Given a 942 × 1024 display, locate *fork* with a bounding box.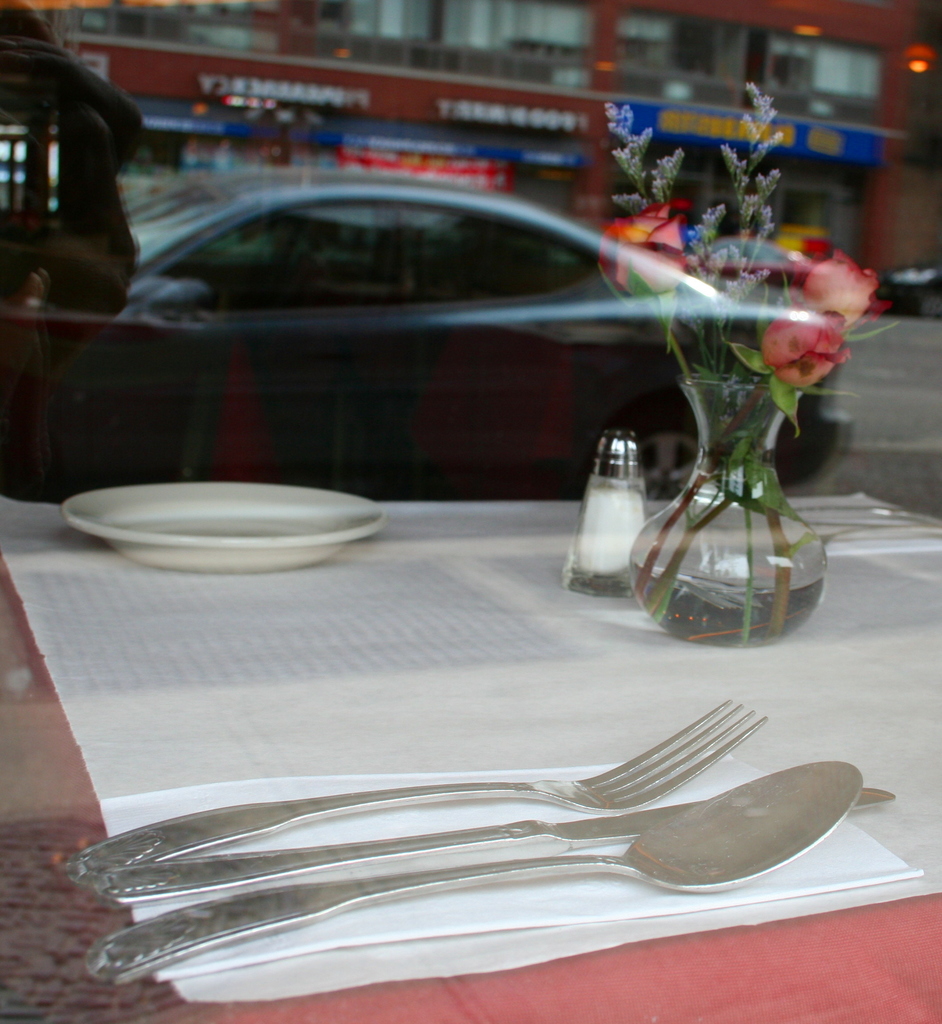
Located: BBox(67, 690, 771, 885).
